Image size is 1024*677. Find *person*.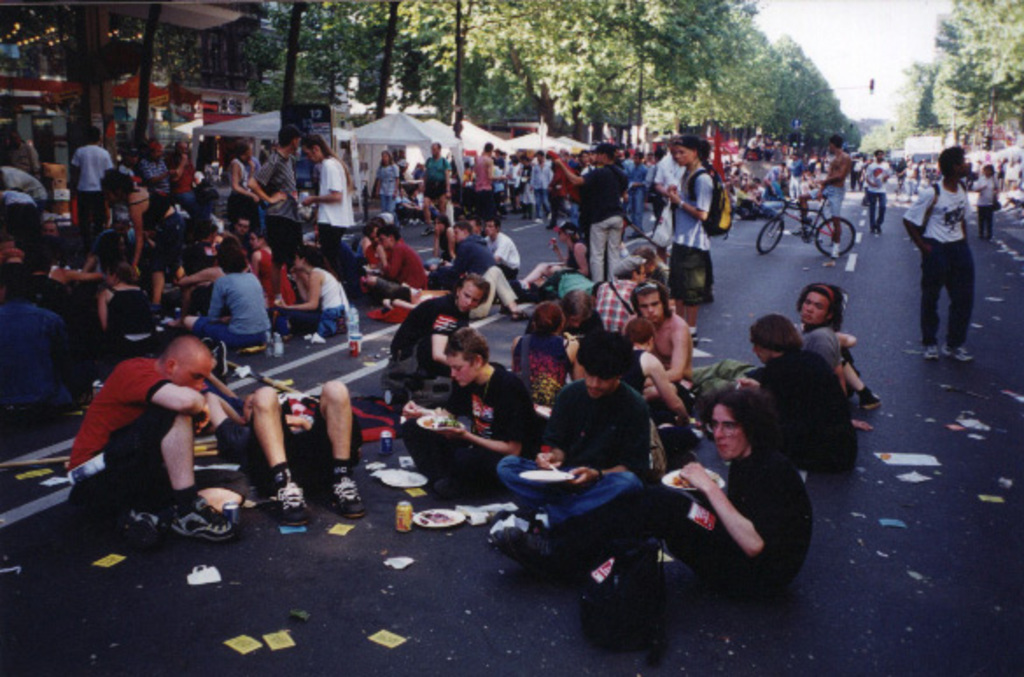
left=373, top=147, right=401, bottom=219.
